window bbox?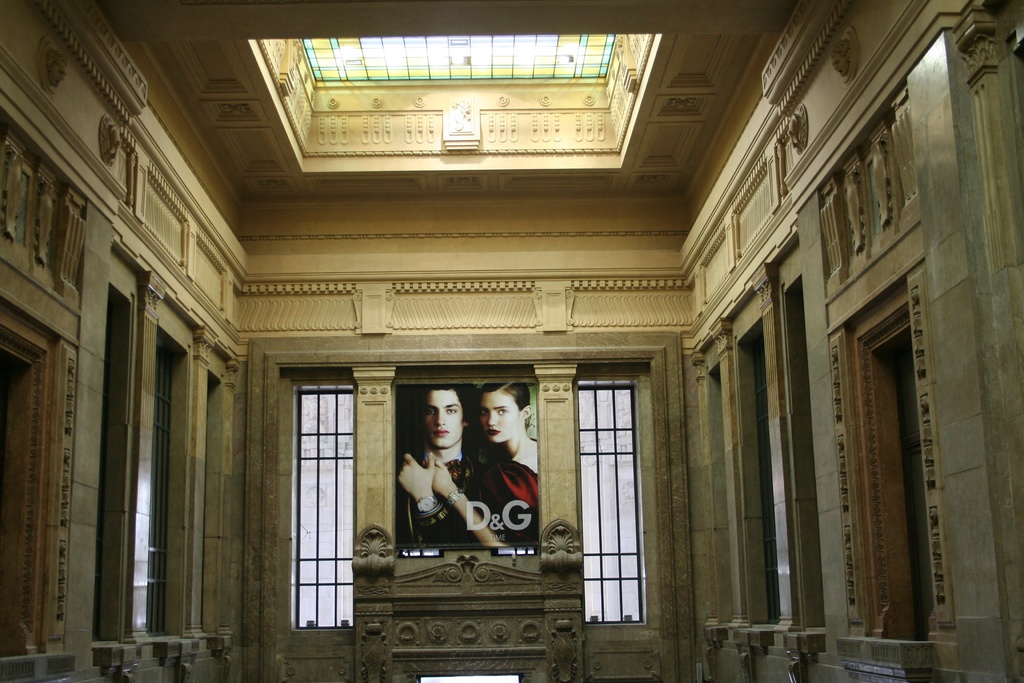
left=152, top=336, right=182, bottom=632
